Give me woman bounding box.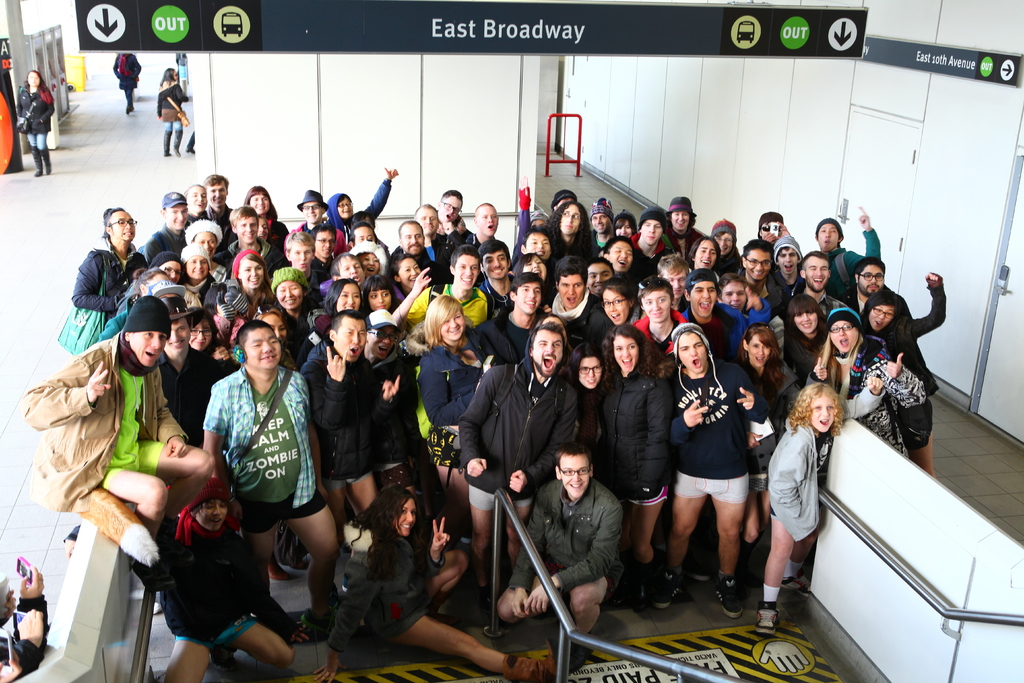
select_region(565, 344, 607, 452).
